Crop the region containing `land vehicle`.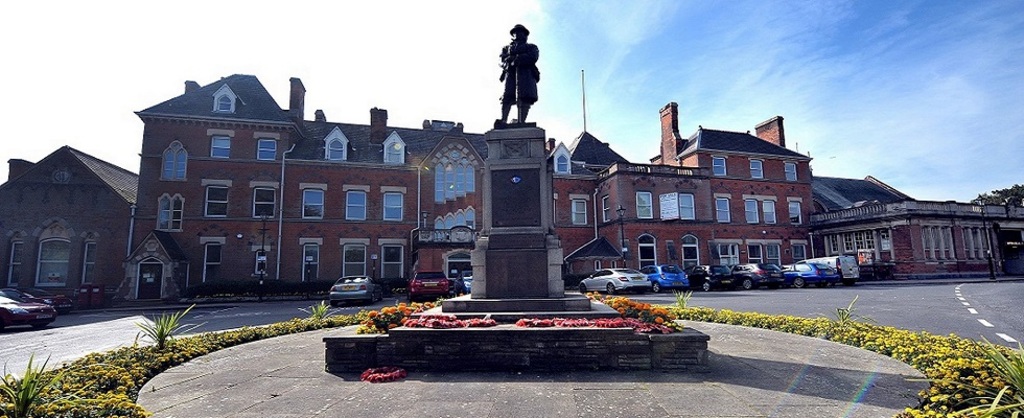
Crop region: <region>15, 287, 73, 317</region>.
